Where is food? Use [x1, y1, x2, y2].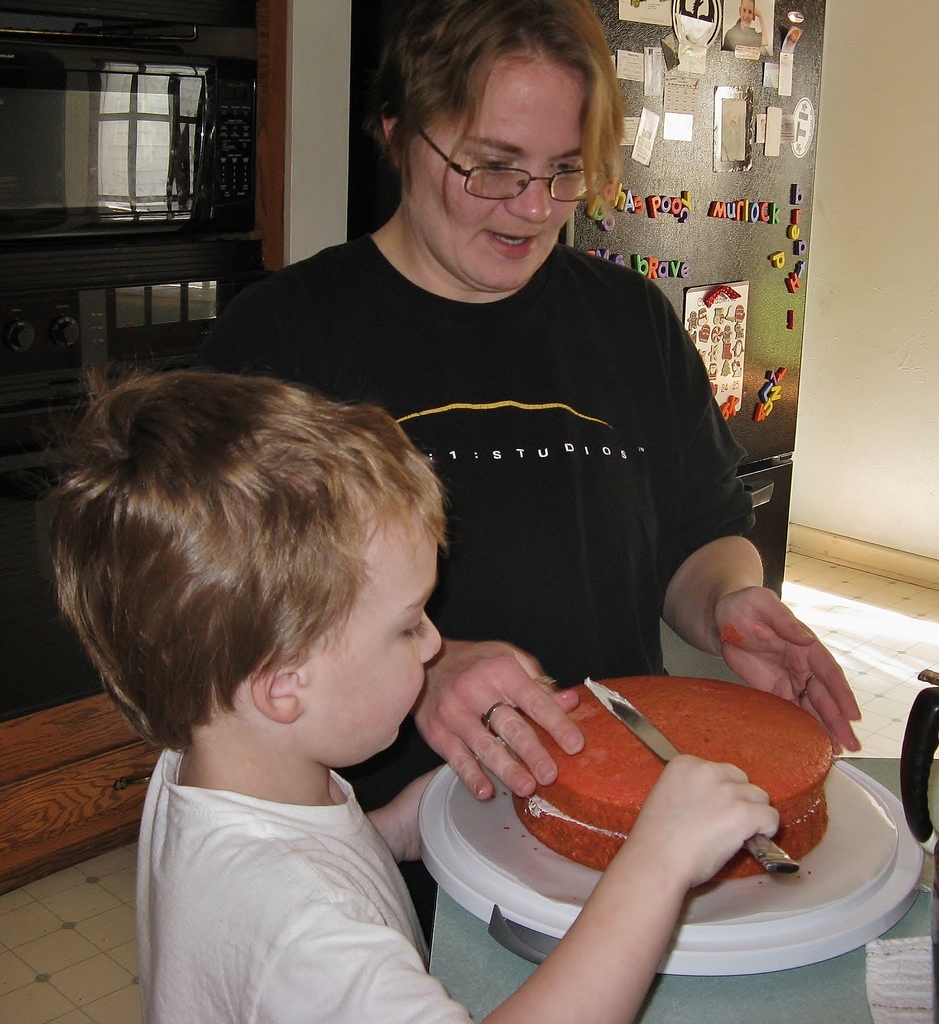
[511, 675, 833, 881].
